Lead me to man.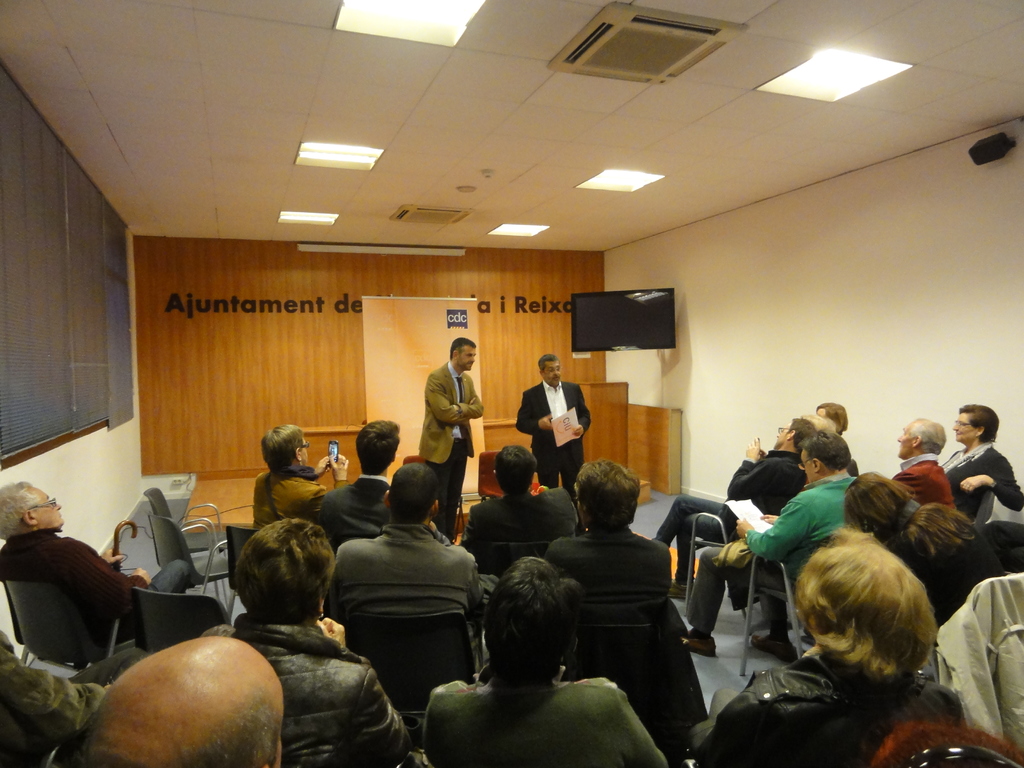
Lead to <bbox>0, 482, 188, 638</bbox>.
